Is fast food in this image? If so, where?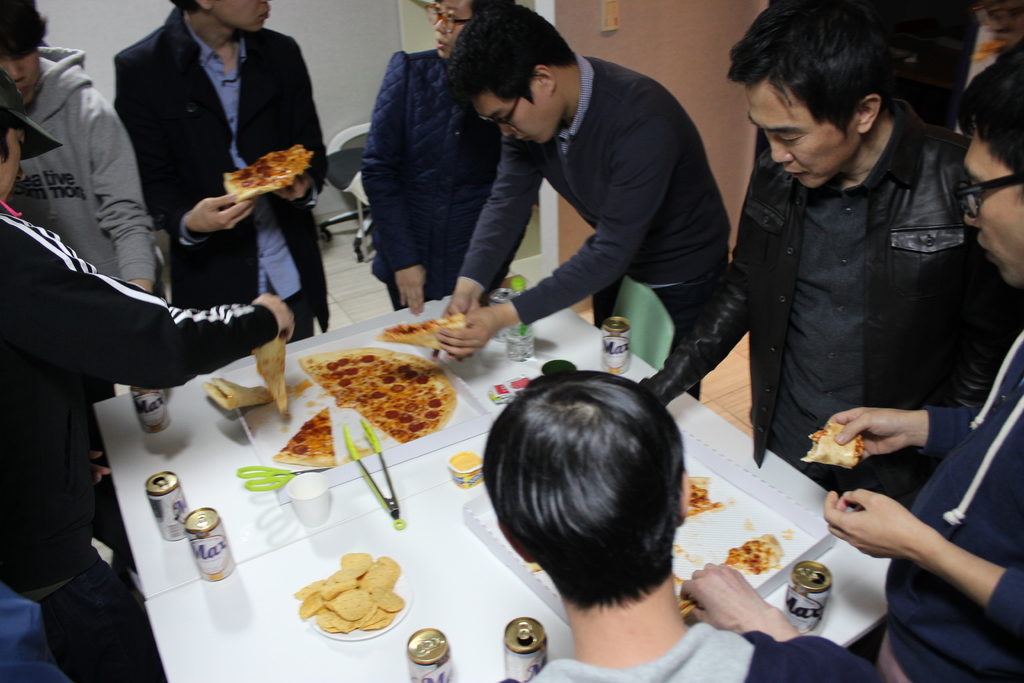
Yes, at BBox(685, 474, 725, 519).
